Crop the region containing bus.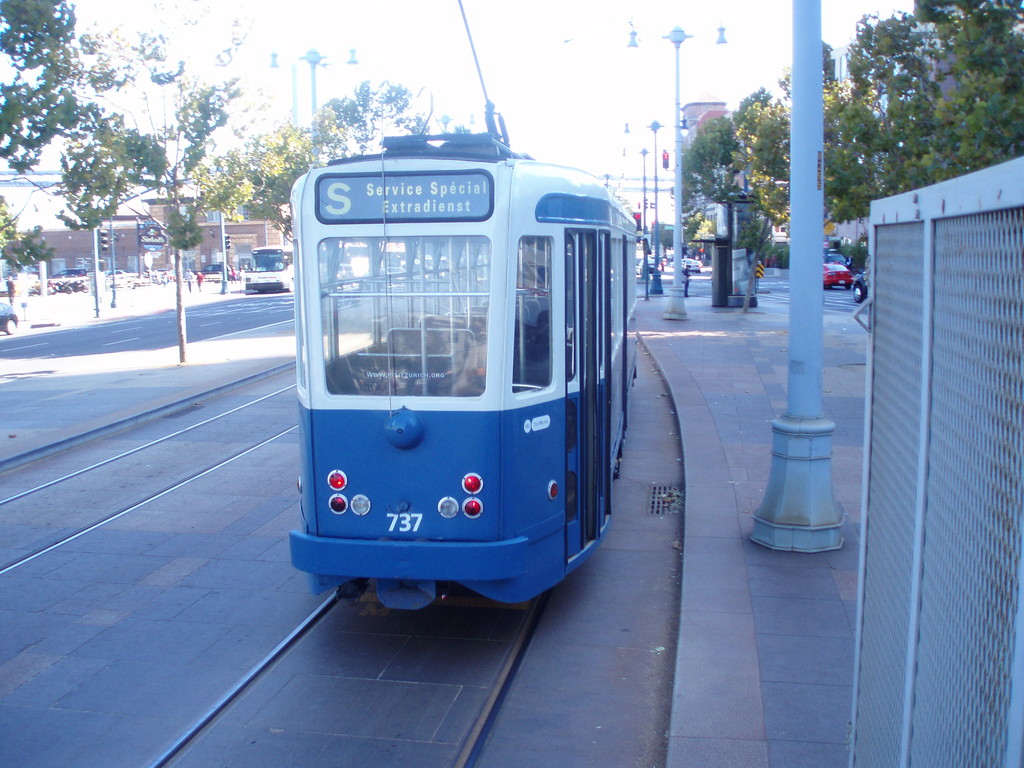
Crop region: rect(244, 241, 291, 294).
